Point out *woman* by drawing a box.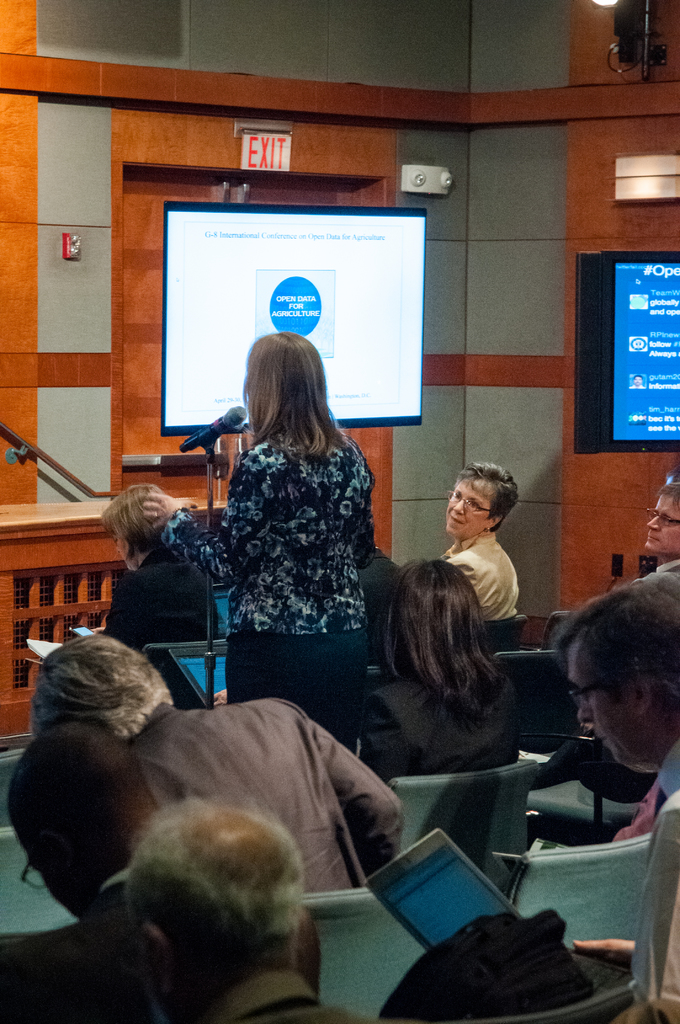
[103, 483, 217, 709].
